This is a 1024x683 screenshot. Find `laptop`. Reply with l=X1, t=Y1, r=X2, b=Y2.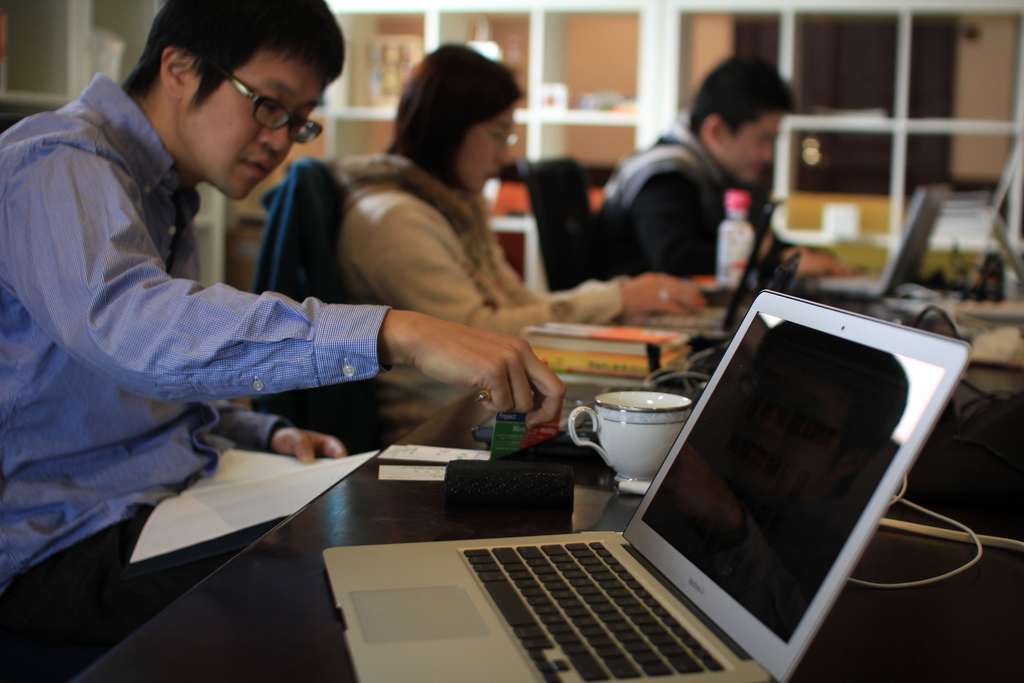
l=322, t=287, r=968, b=682.
